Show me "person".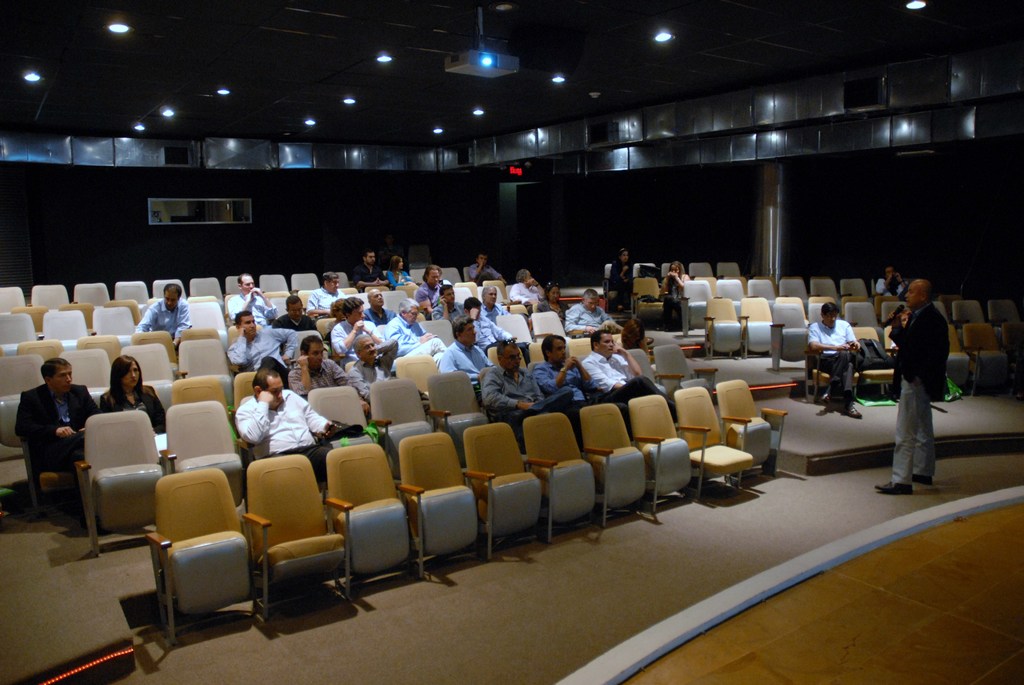
"person" is here: region(349, 330, 403, 397).
